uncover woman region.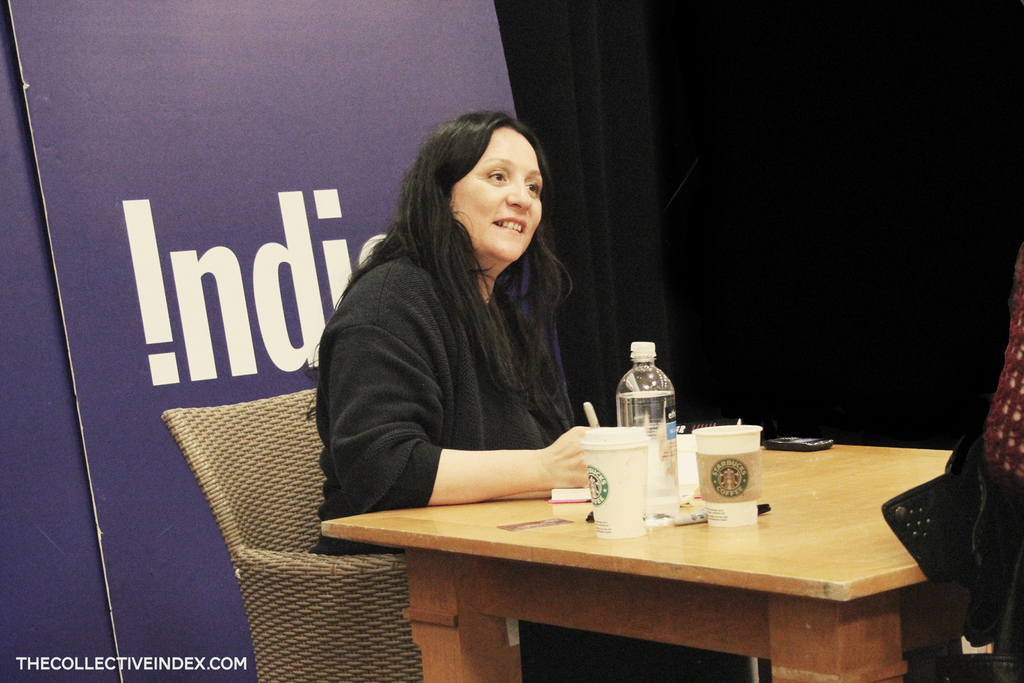
Uncovered: [321, 95, 606, 566].
